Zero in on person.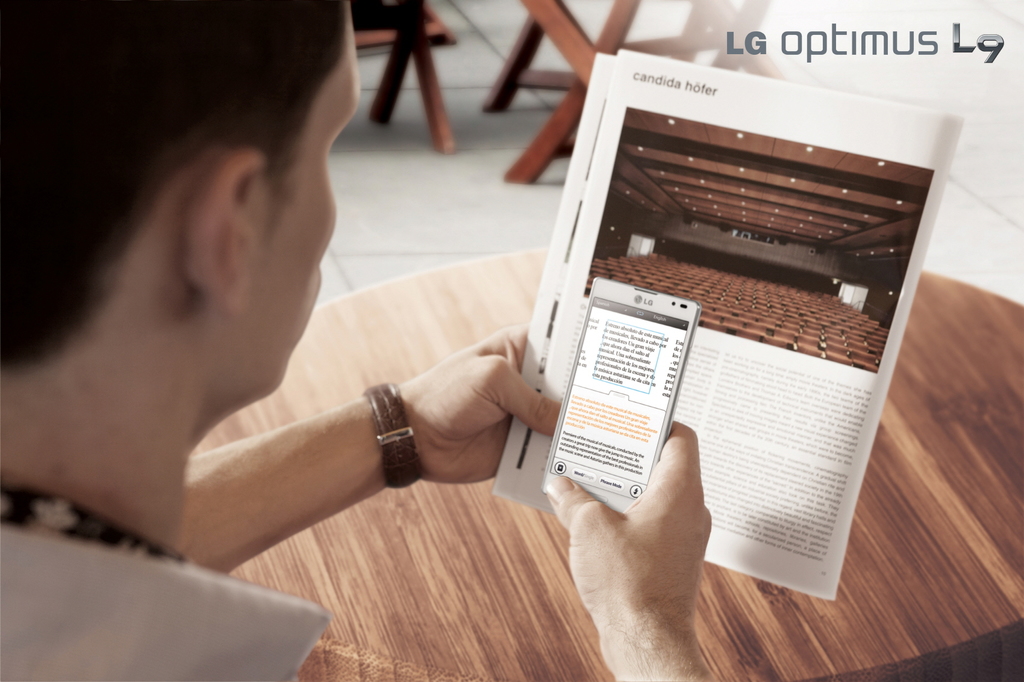
Zeroed in: <box>54,18,661,668</box>.
